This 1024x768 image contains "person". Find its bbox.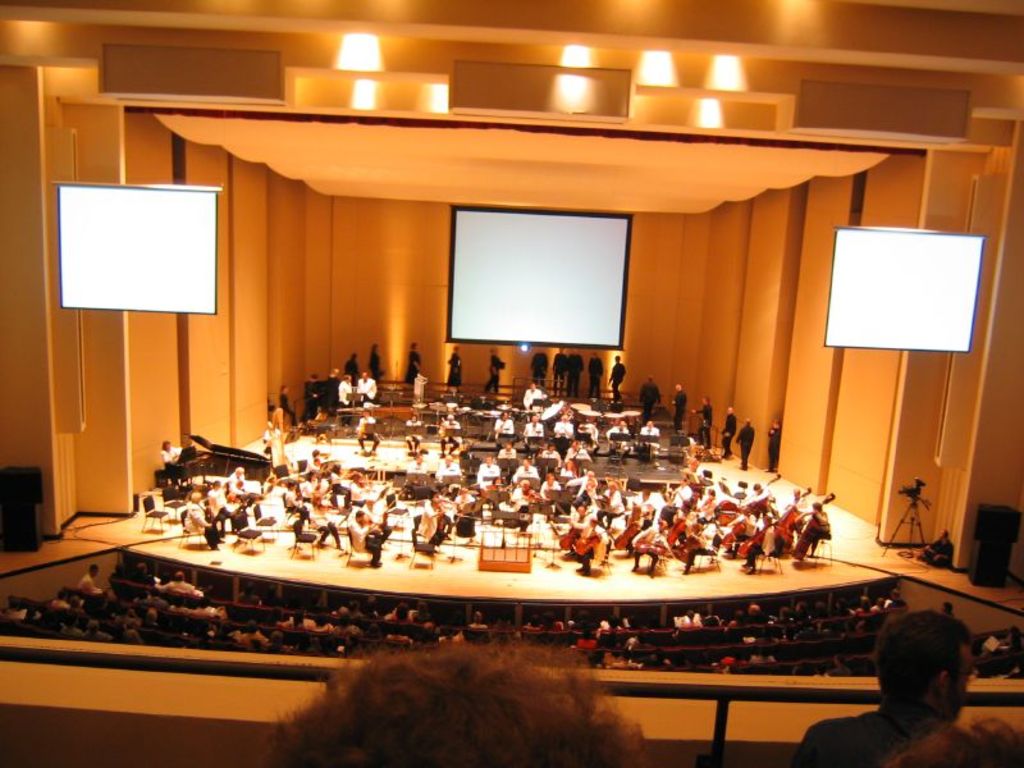
bbox=[383, 599, 410, 623].
